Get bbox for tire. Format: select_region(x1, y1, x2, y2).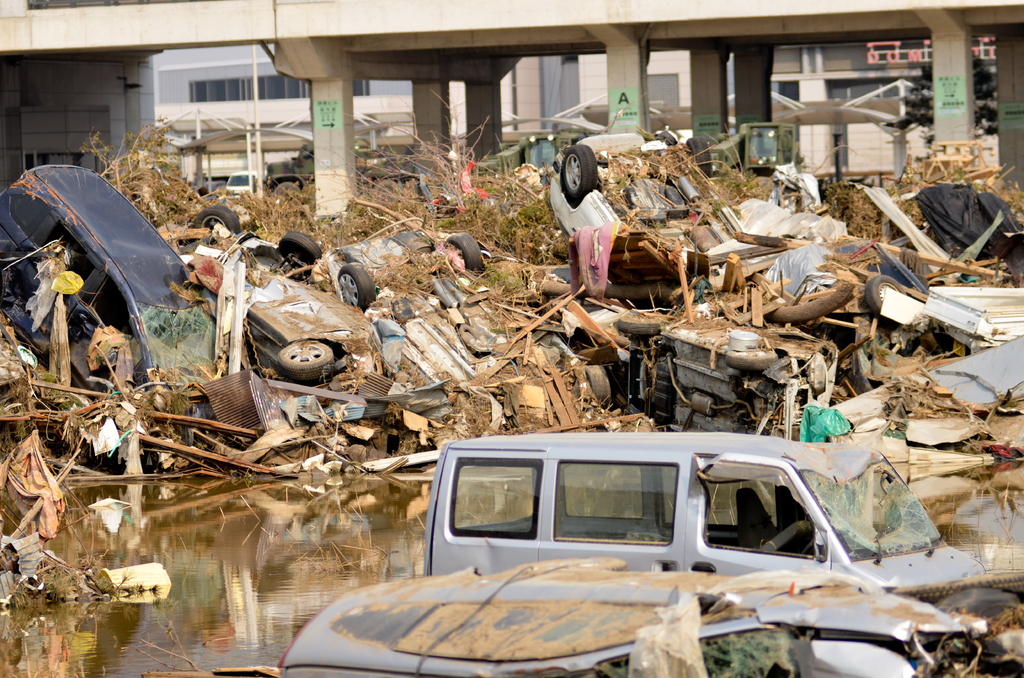
select_region(727, 347, 774, 371).
